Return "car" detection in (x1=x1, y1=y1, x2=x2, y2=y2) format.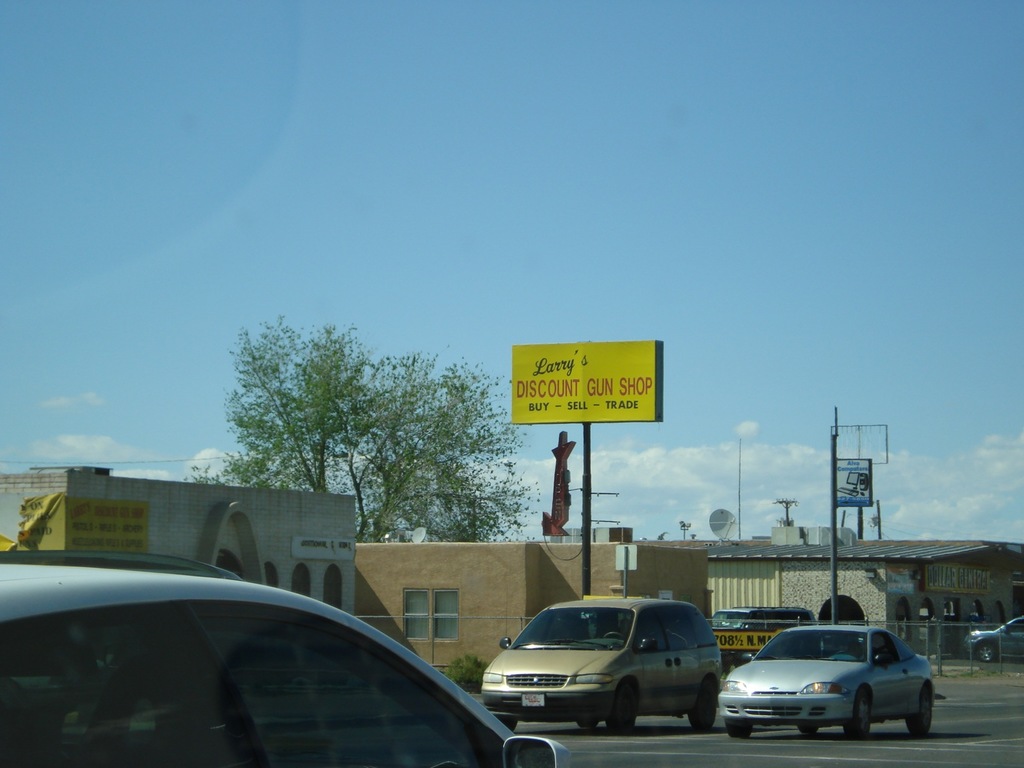
(x1=714, y1=621, x2=950, y2=744).
